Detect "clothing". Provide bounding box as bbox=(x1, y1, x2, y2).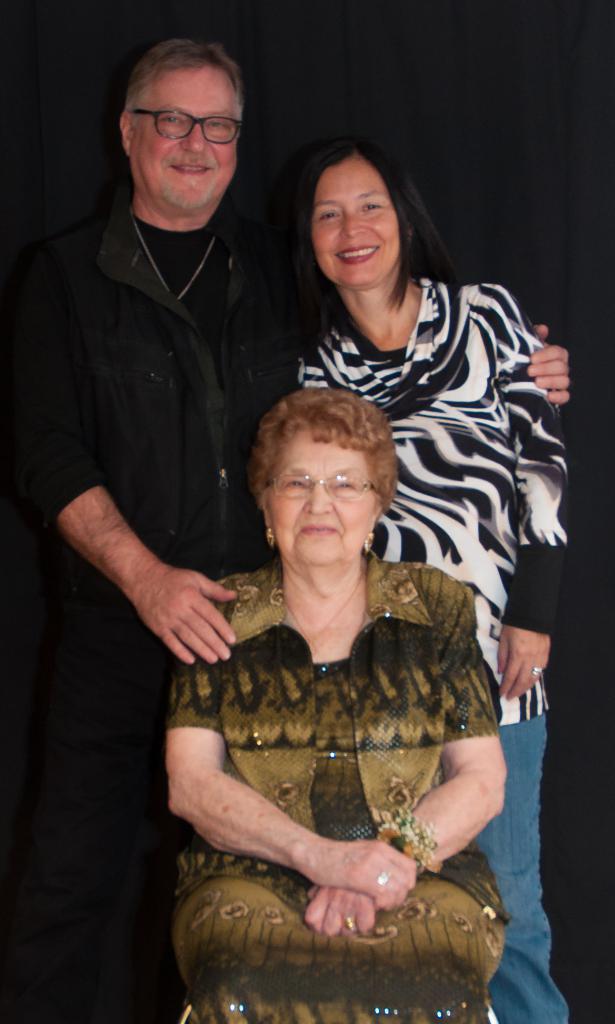
bbox=(291, 258, 573, 1020).
